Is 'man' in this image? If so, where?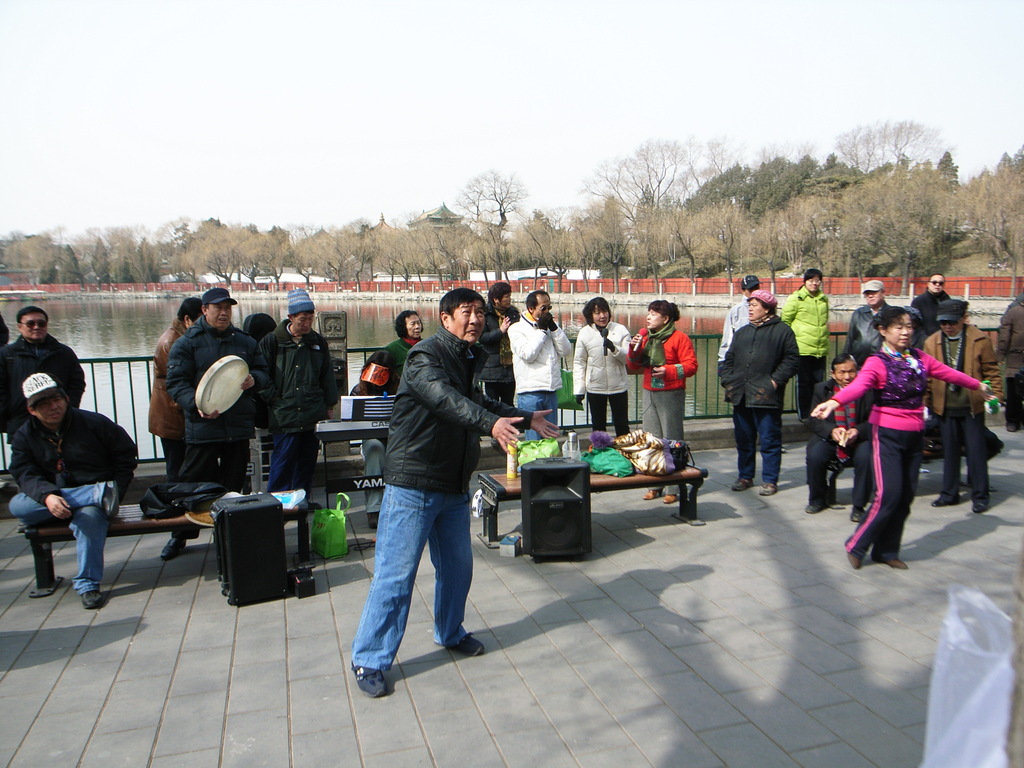
Yes, at (335, 312, 507, 699).
